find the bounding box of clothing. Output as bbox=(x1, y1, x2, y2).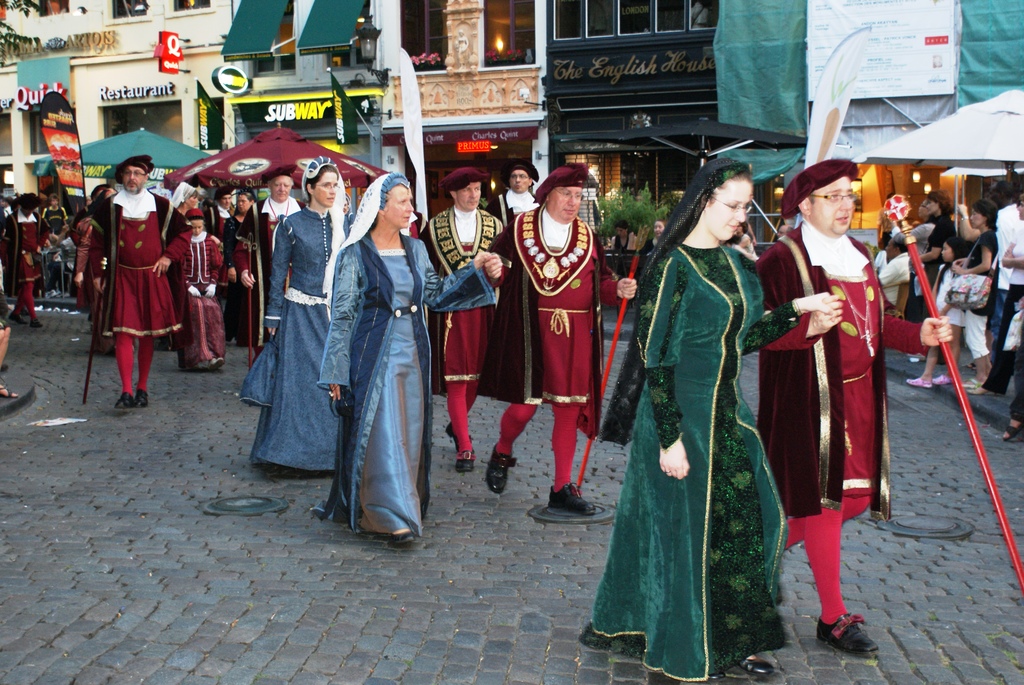
bbox=(749, 216, 934, 624).
